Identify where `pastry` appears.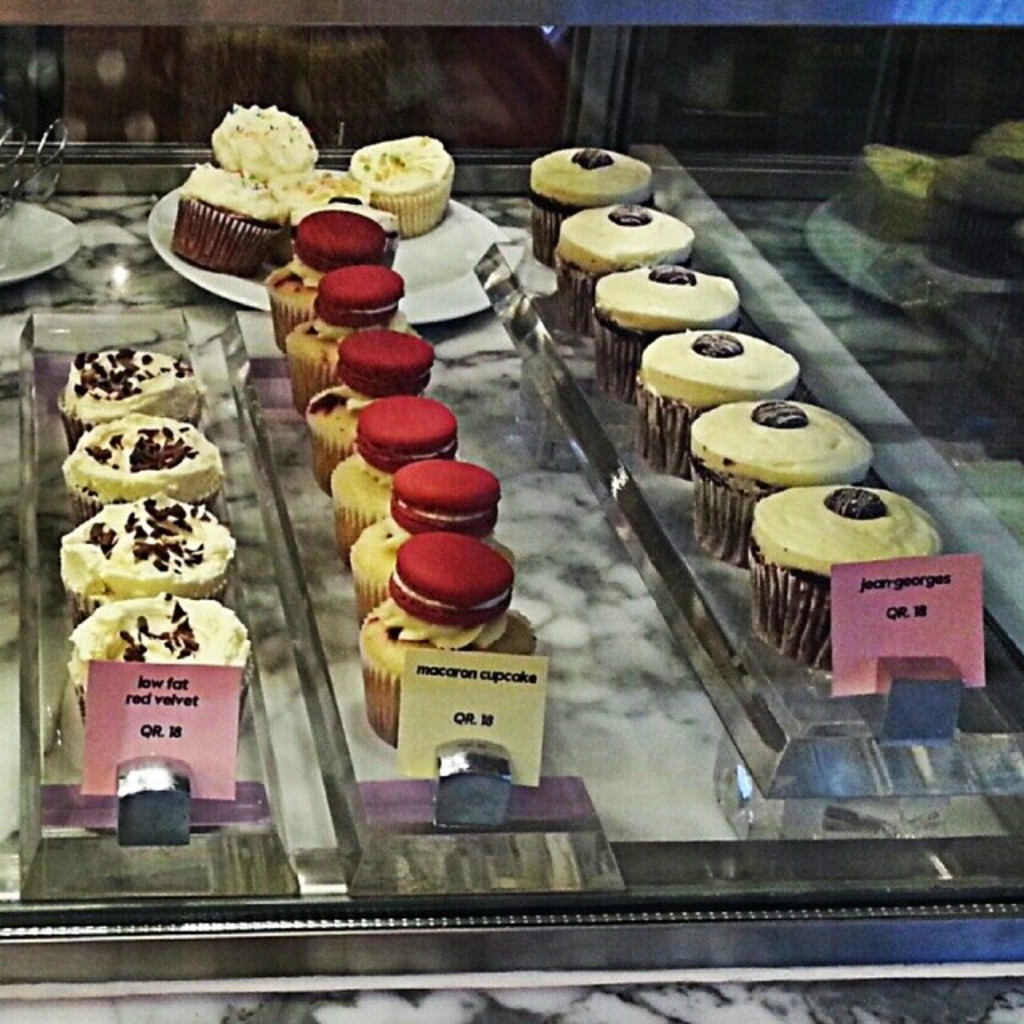
Appears at pyautogui.locateOnScreen(293, 256, 392, 421).
